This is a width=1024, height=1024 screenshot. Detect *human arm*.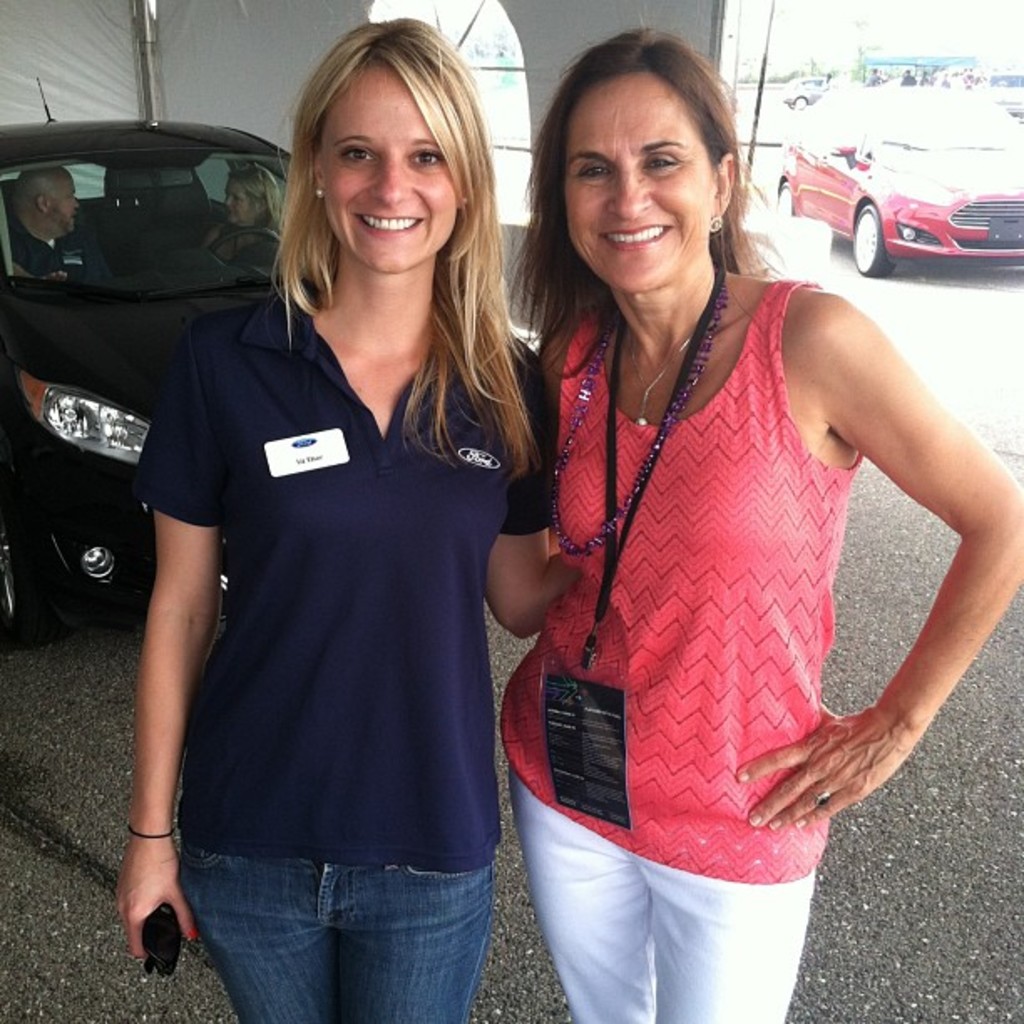
771:306:962:810.
